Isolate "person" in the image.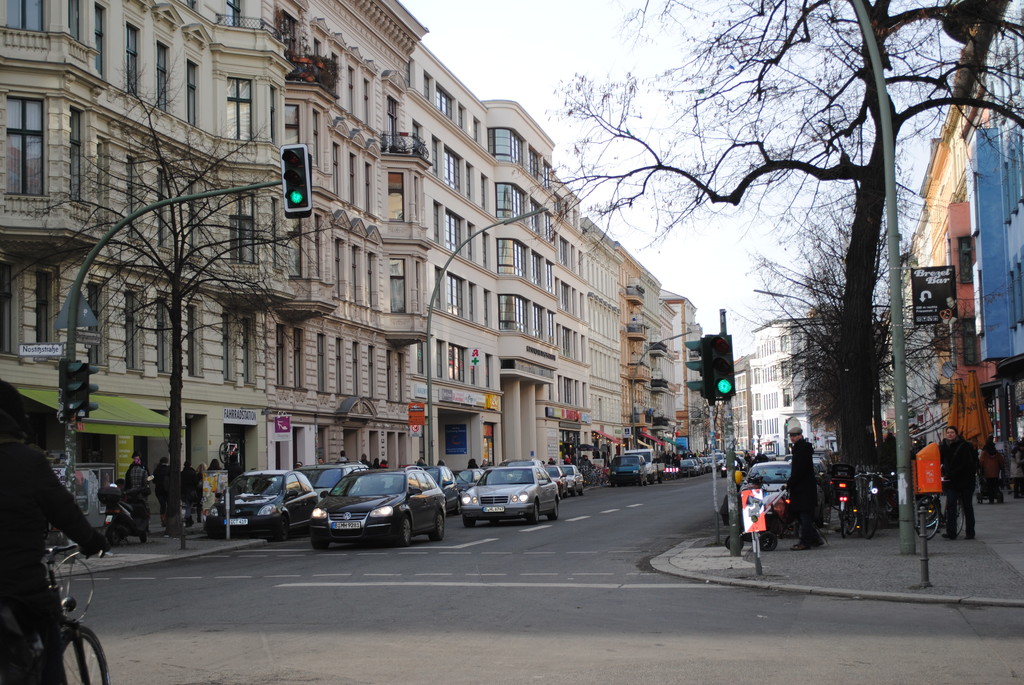
Isolated region: box(209, 457, 222, 473).
